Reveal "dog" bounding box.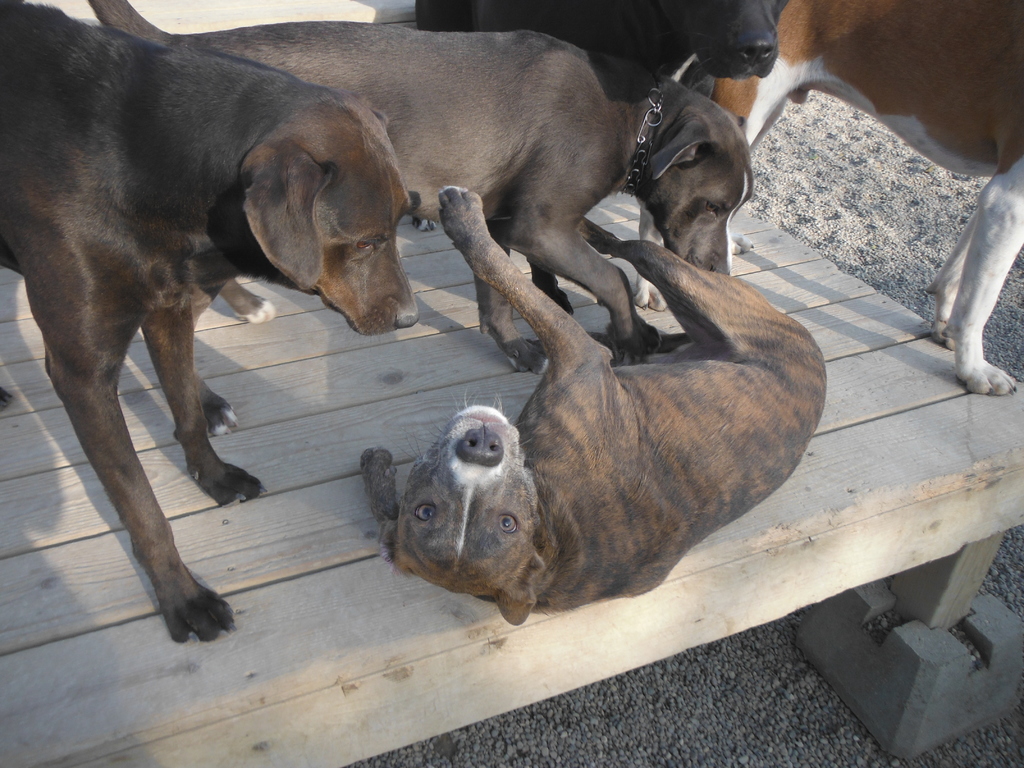
Revealed: (x1=411, y1=0, x2=793, y2=315).
